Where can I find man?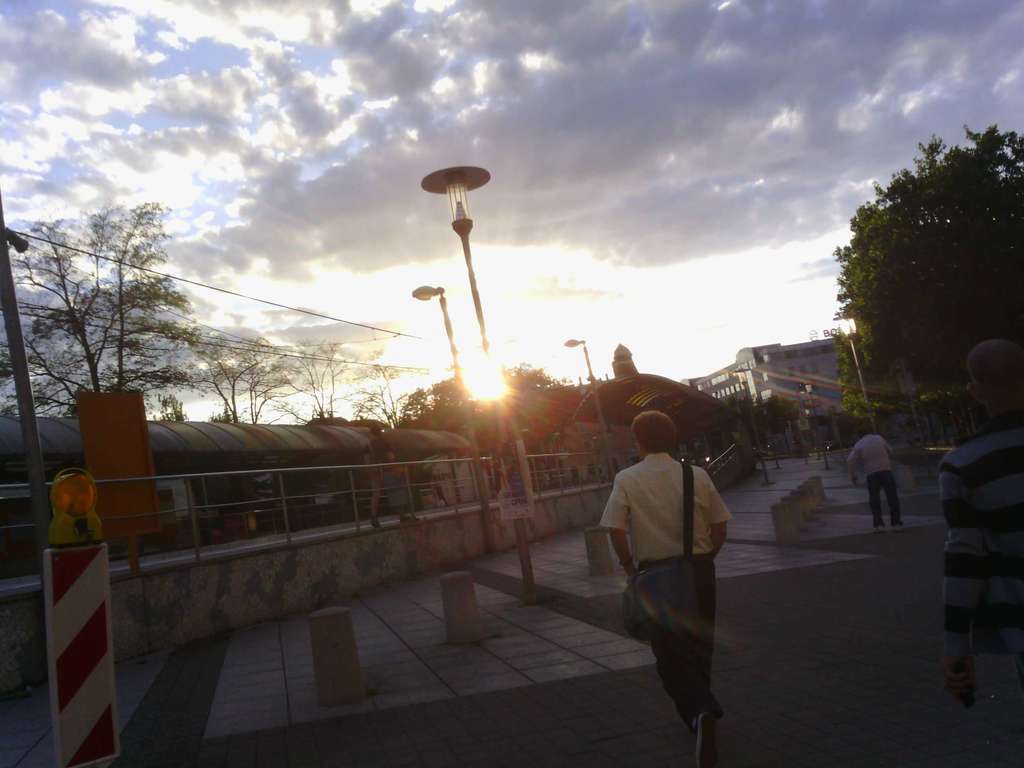
You can find it at {"left": 845, "top": 425, "right": 905, "bottom": 529}.
